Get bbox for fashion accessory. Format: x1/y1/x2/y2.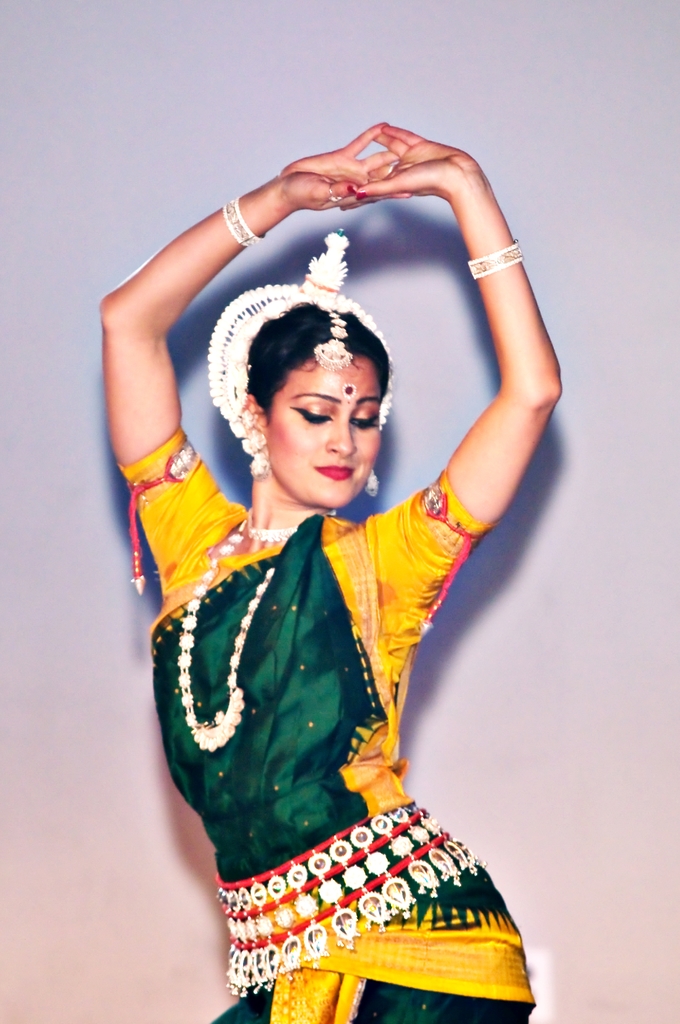
210/228/396/447.
